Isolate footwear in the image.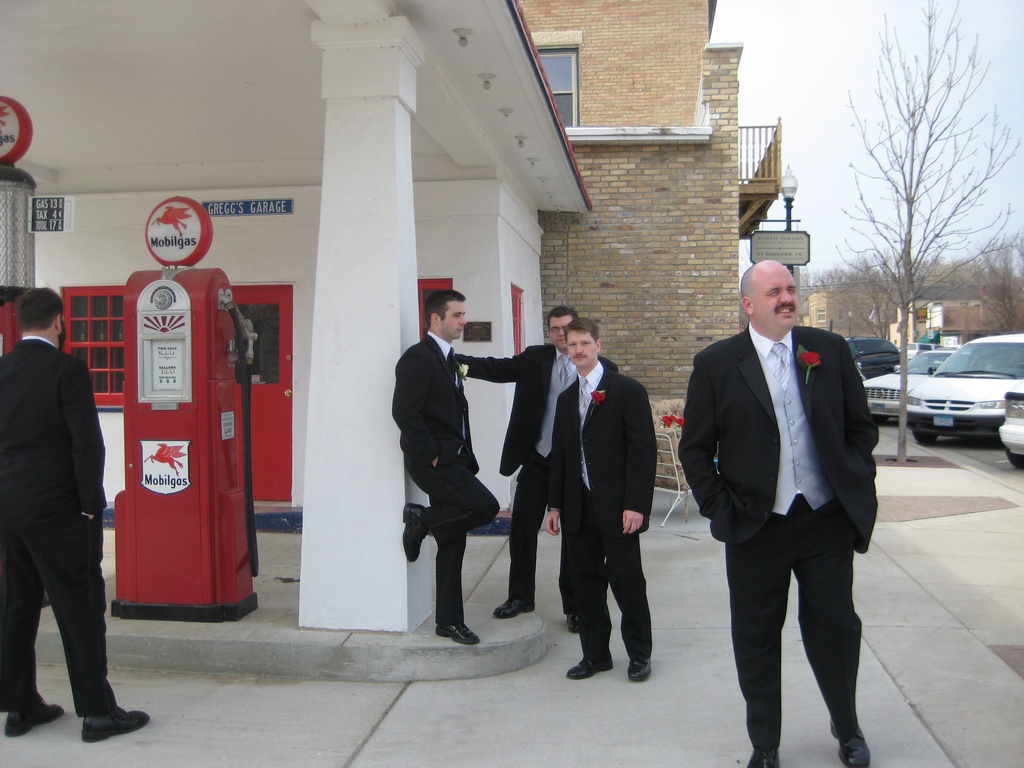
Isolated region: BBox(743, 746, 783, 767).
